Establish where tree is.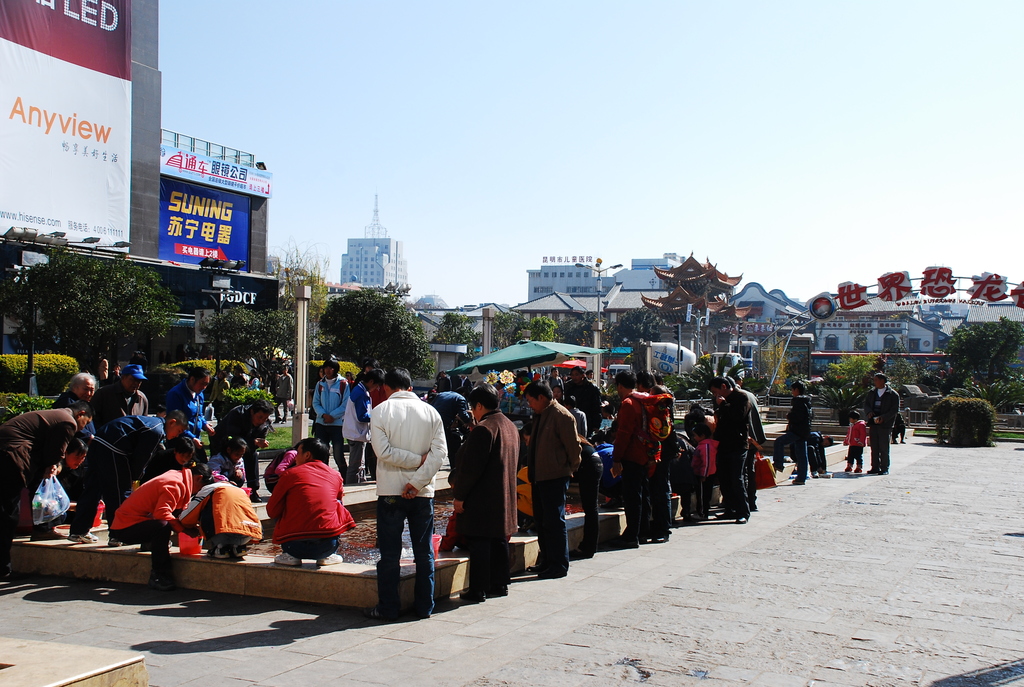
Established at rect(209, 290, 295, 423).
